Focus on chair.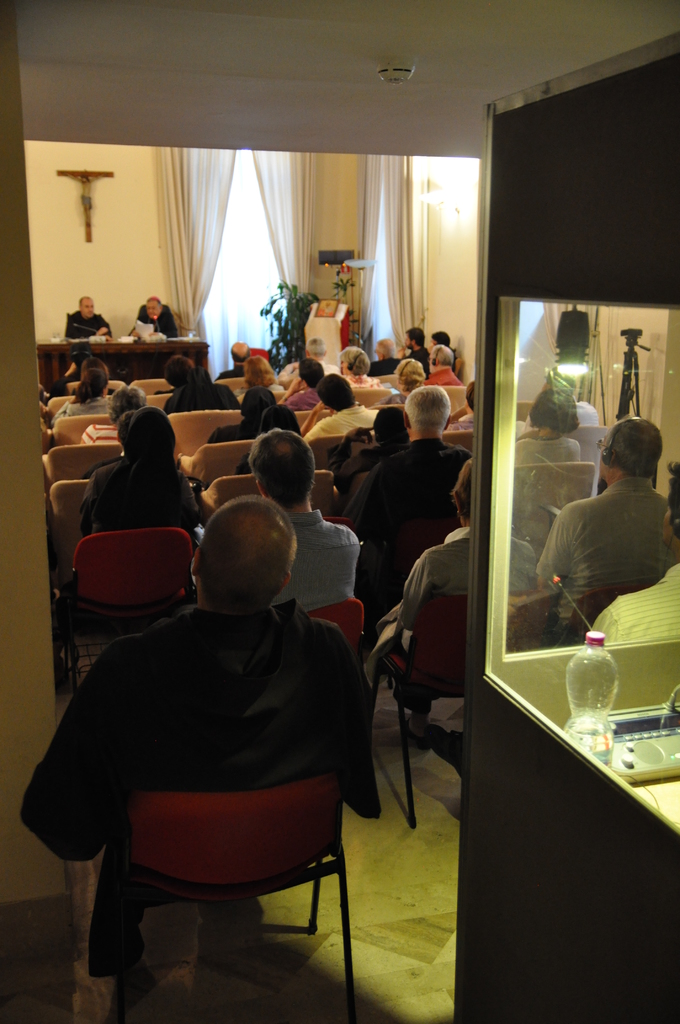
Focused at 97,751,356,1023.
